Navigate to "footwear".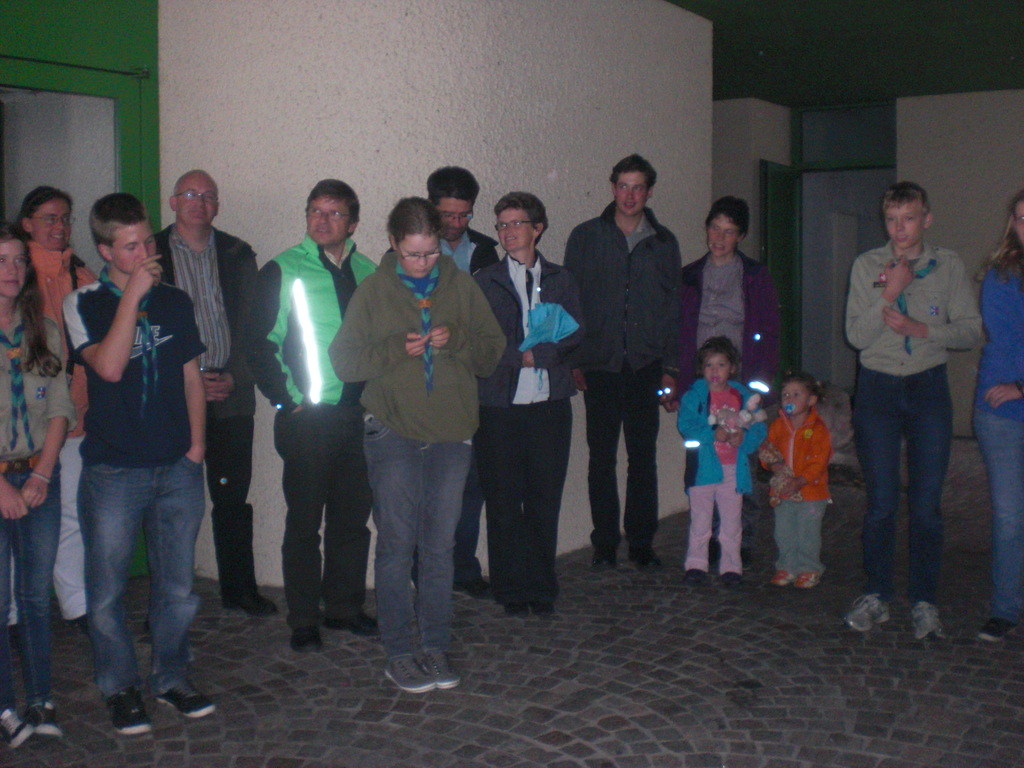
Navigation target: locate(422, 648, 459, 688).
